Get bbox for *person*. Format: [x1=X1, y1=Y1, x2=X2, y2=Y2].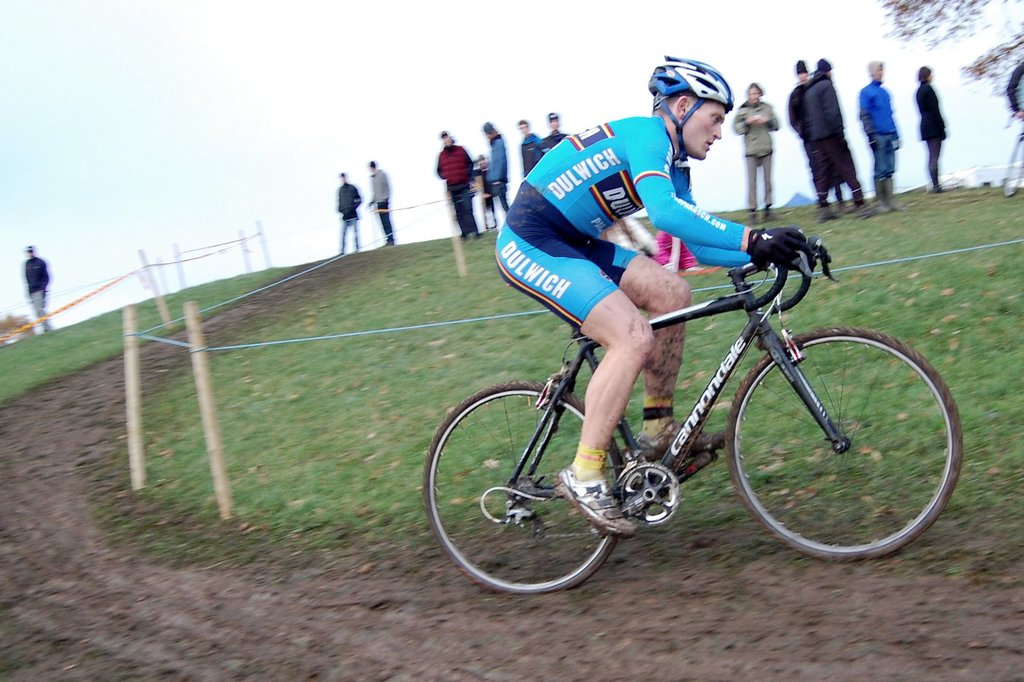
[x1=25, y1=248, x2=54, y2=333].
